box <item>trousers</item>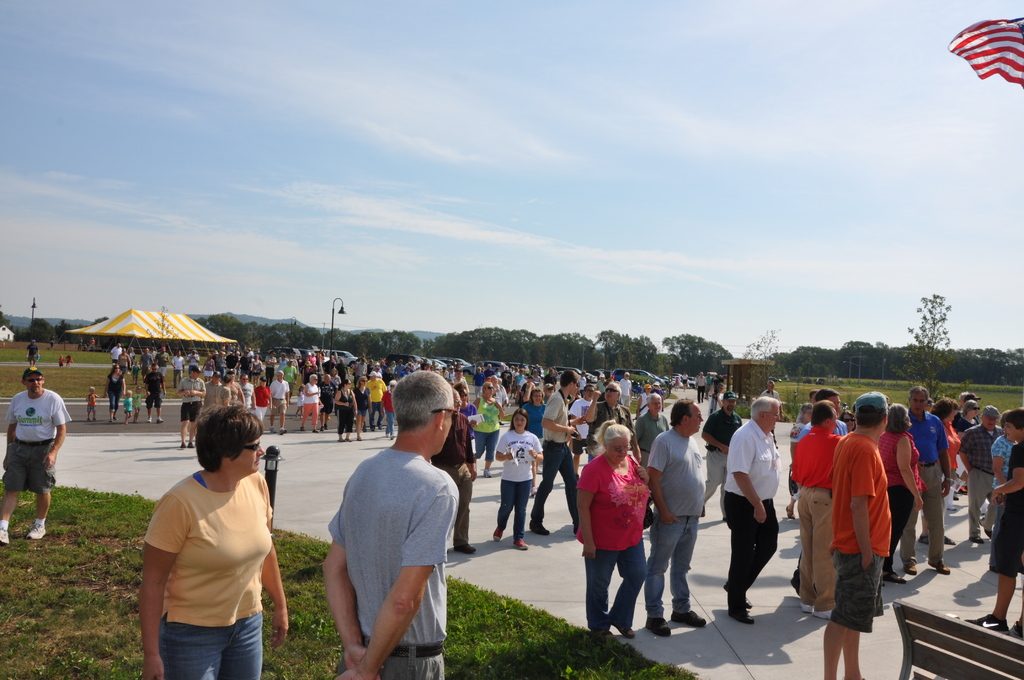
locate(336, 639, 451, 679)
